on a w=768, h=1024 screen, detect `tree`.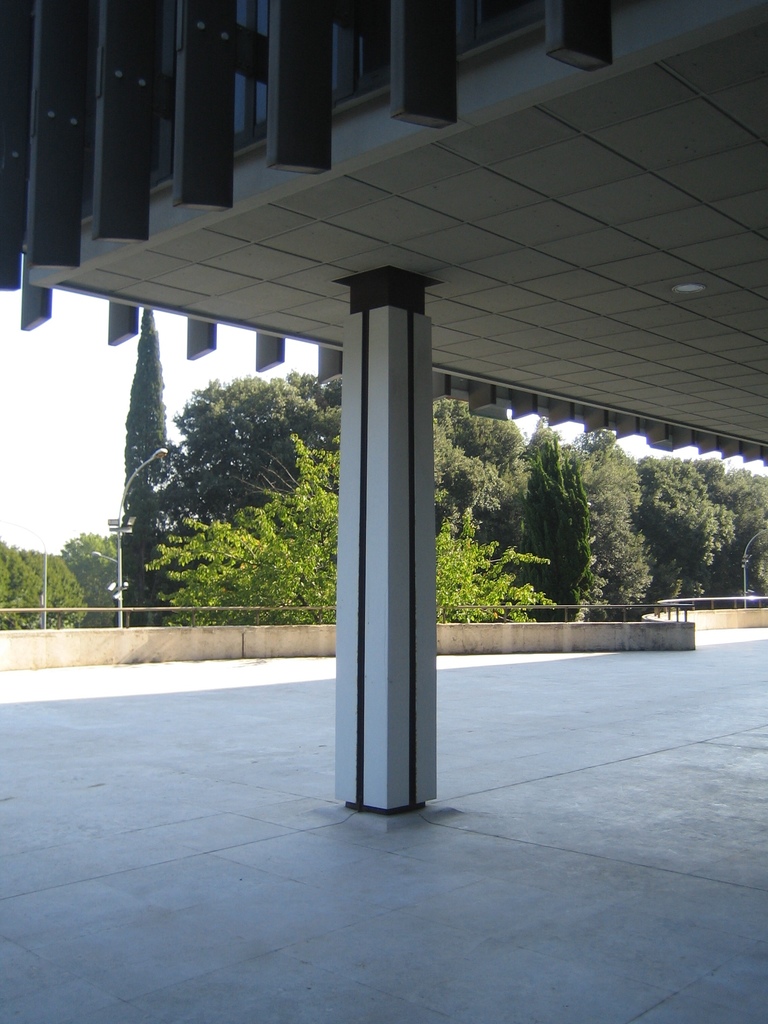
bbox=(0, 534, 128, 636).
